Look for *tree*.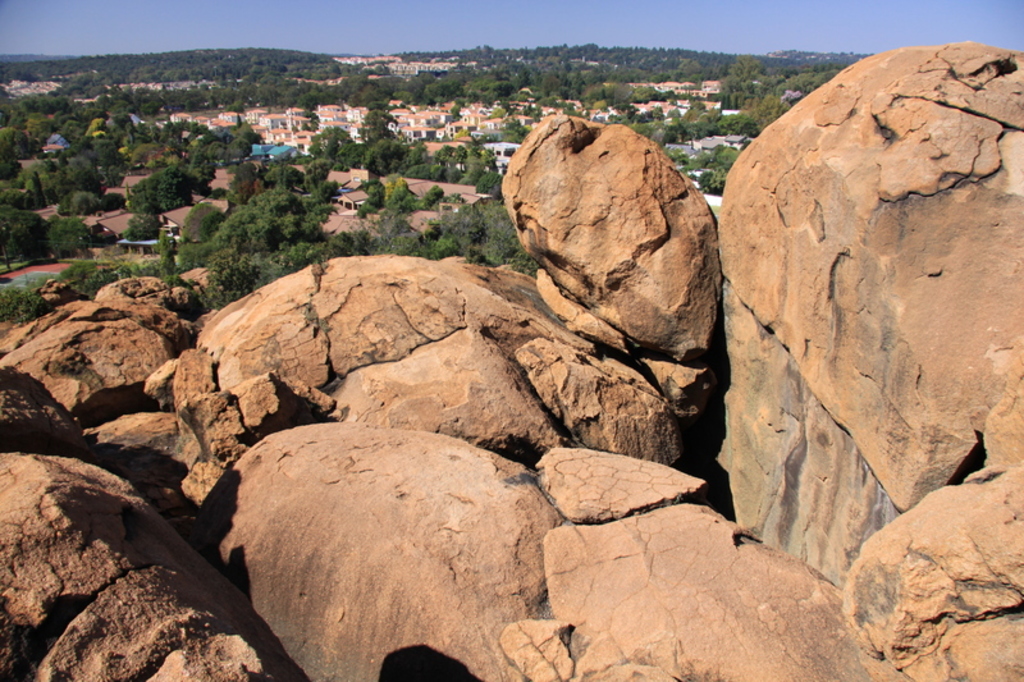
Found: left=728, top=55, right=771, bottom=81.
